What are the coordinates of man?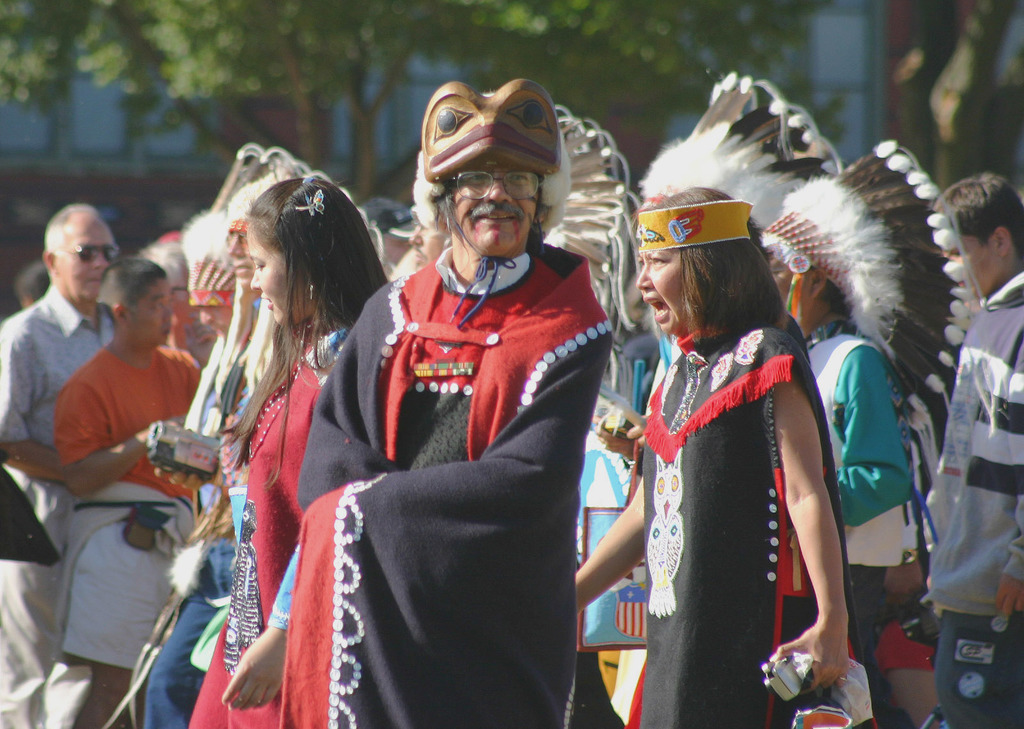
BBox(54, 260, 204, 728).
